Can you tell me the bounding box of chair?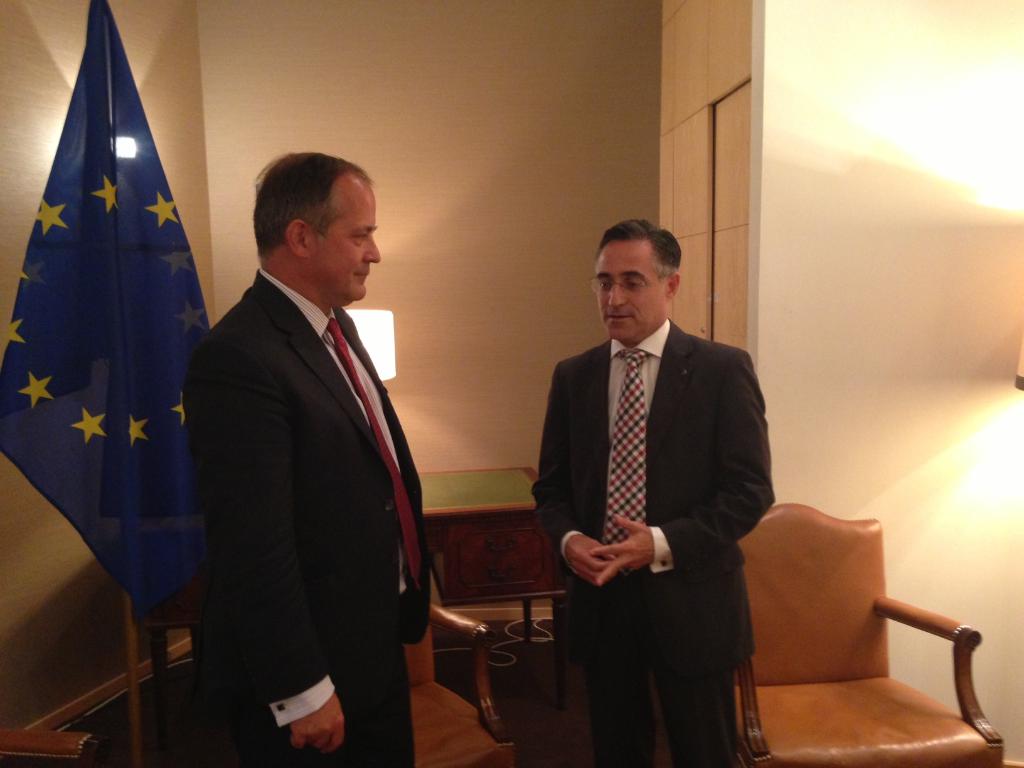
bbox=[0, 721, 102, 767].
